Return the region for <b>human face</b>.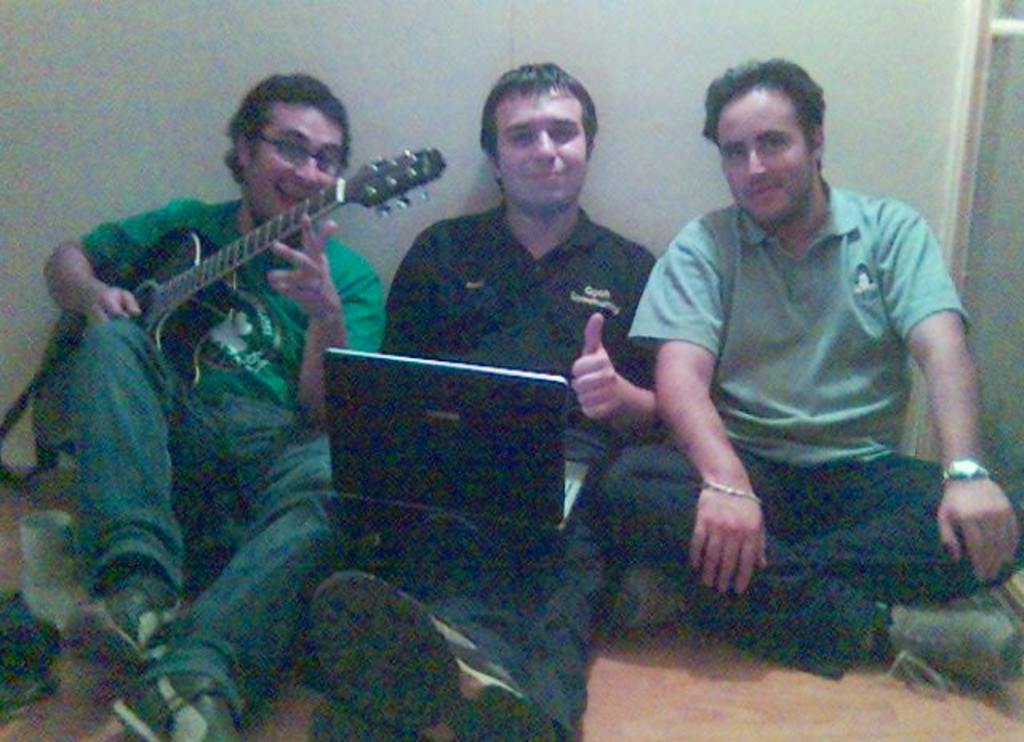
Rect(248, 104, 344, 221).
